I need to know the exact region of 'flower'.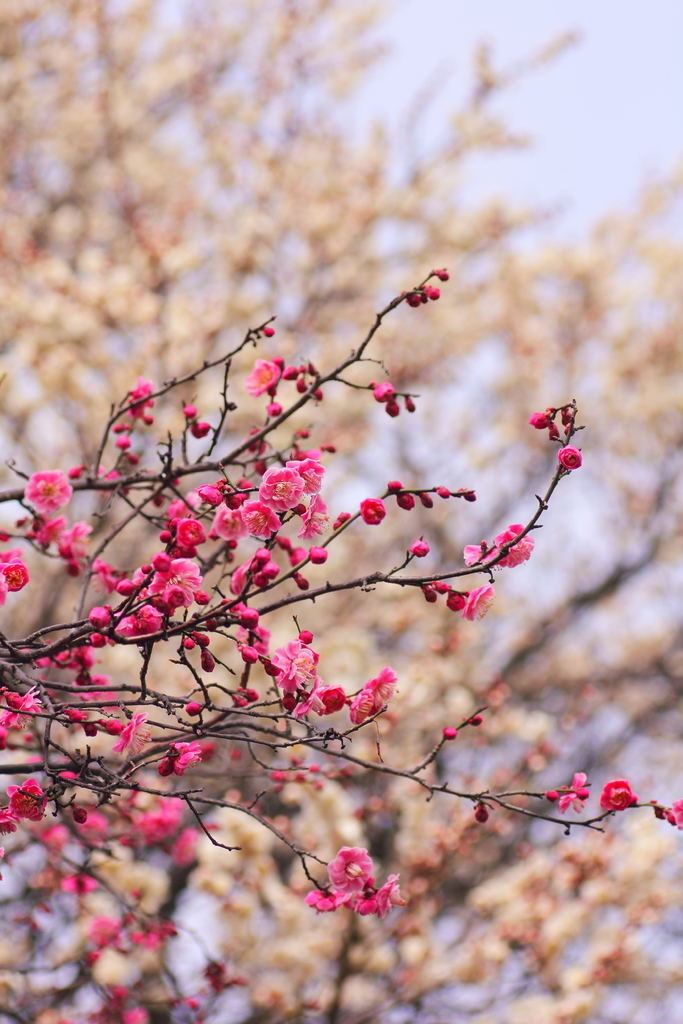
Region: box=[113, 614, 141, 638].
